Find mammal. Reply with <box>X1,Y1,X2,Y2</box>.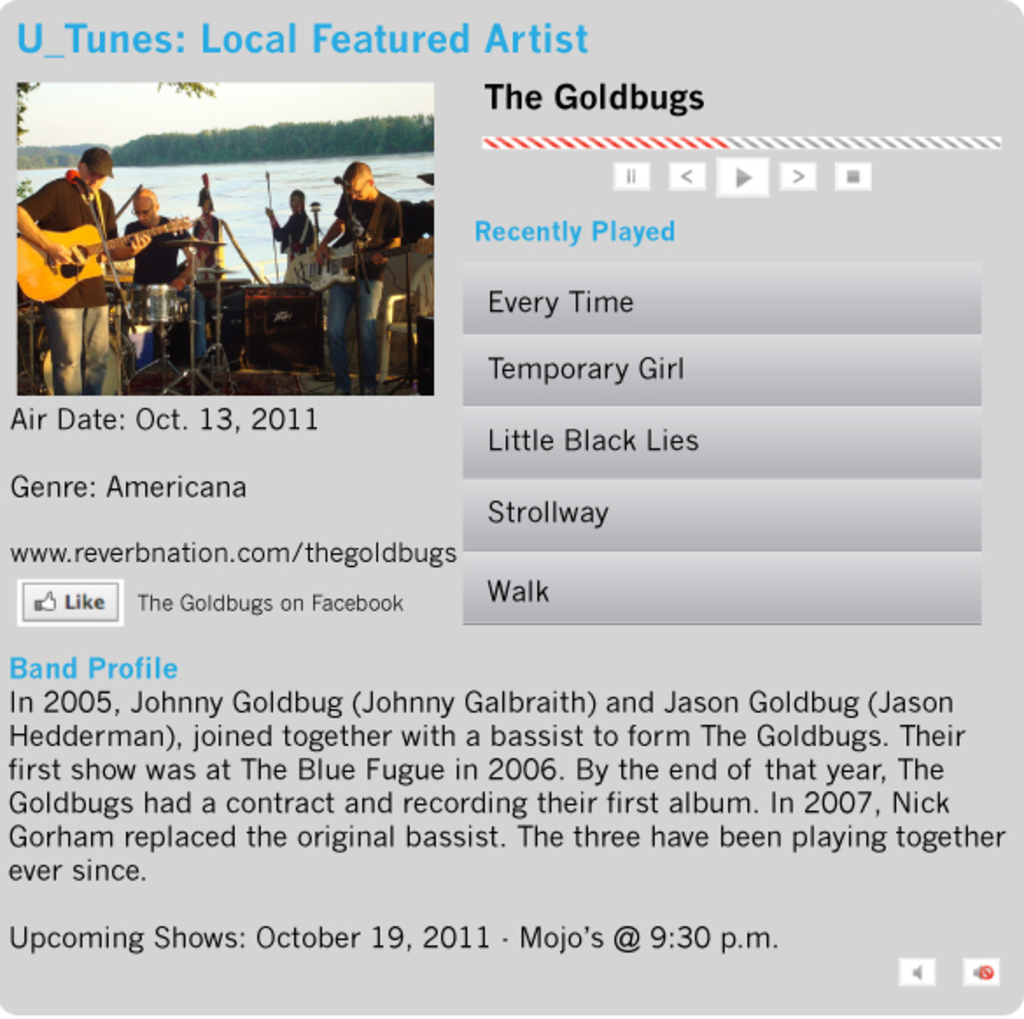
<box>264,186,324,280</box>.
